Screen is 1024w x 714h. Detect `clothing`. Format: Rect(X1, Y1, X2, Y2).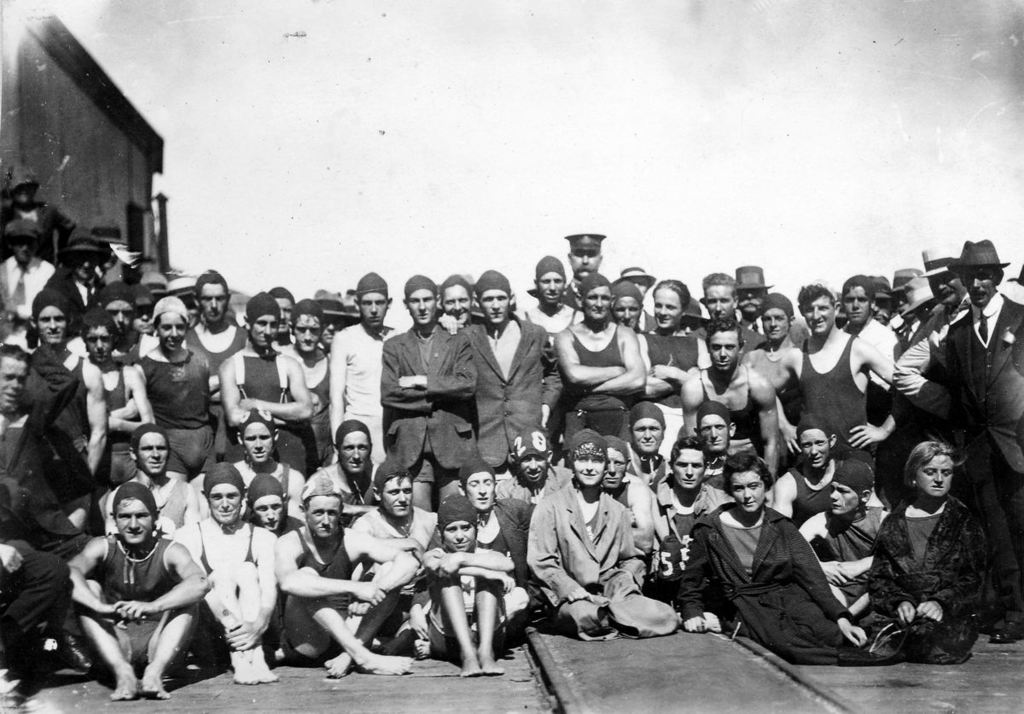
Rect(679, 476, 852, 669).
